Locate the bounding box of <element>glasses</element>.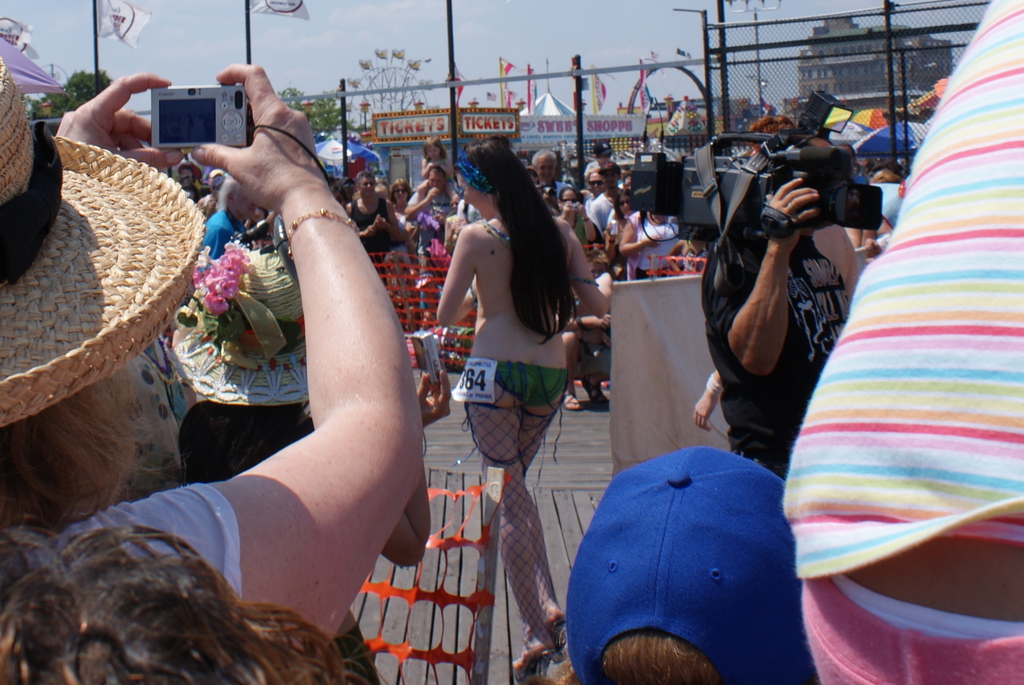
Bounding box: 556, 195, 595, 209.
